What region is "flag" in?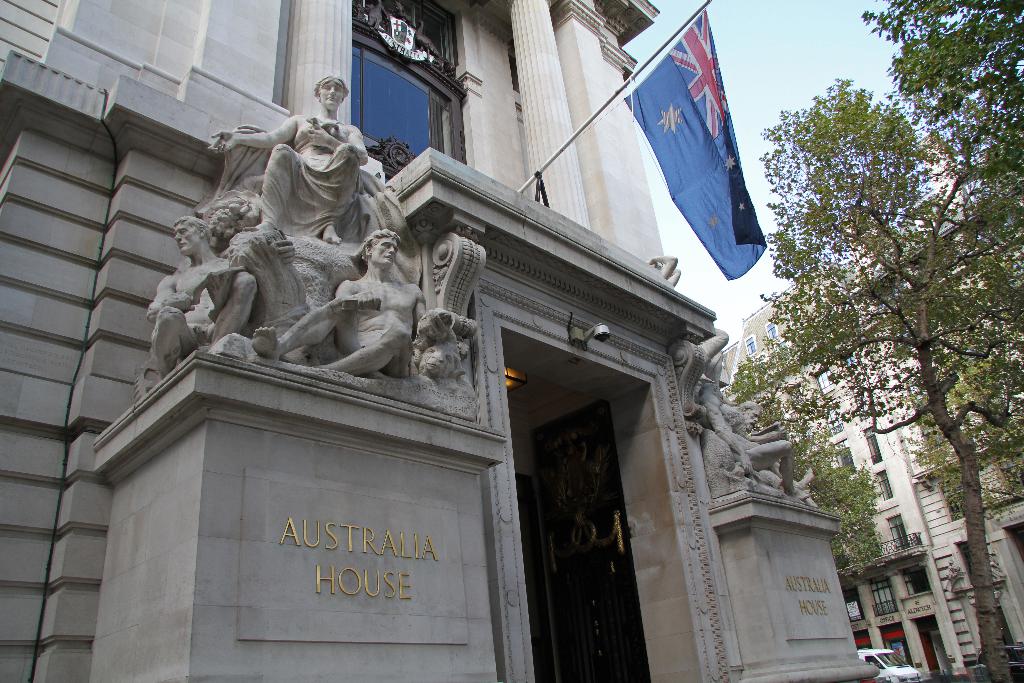
select_region(626, 1, 764, 286).
